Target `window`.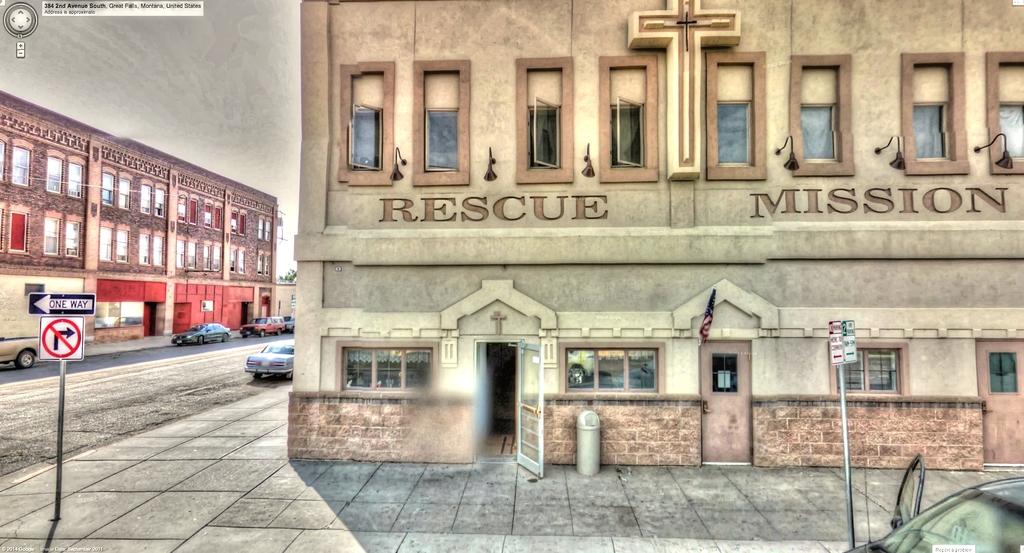
Target region: detection(230, 208, 240, 235).
